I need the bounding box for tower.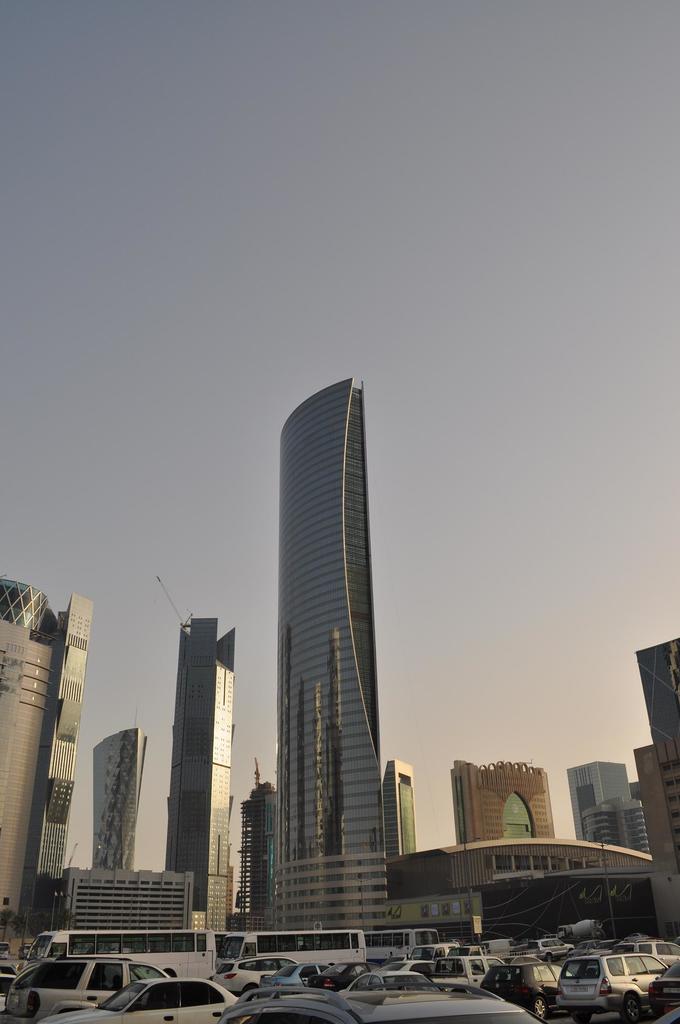
Here it is: Rect(170, 615, 236, 937).
